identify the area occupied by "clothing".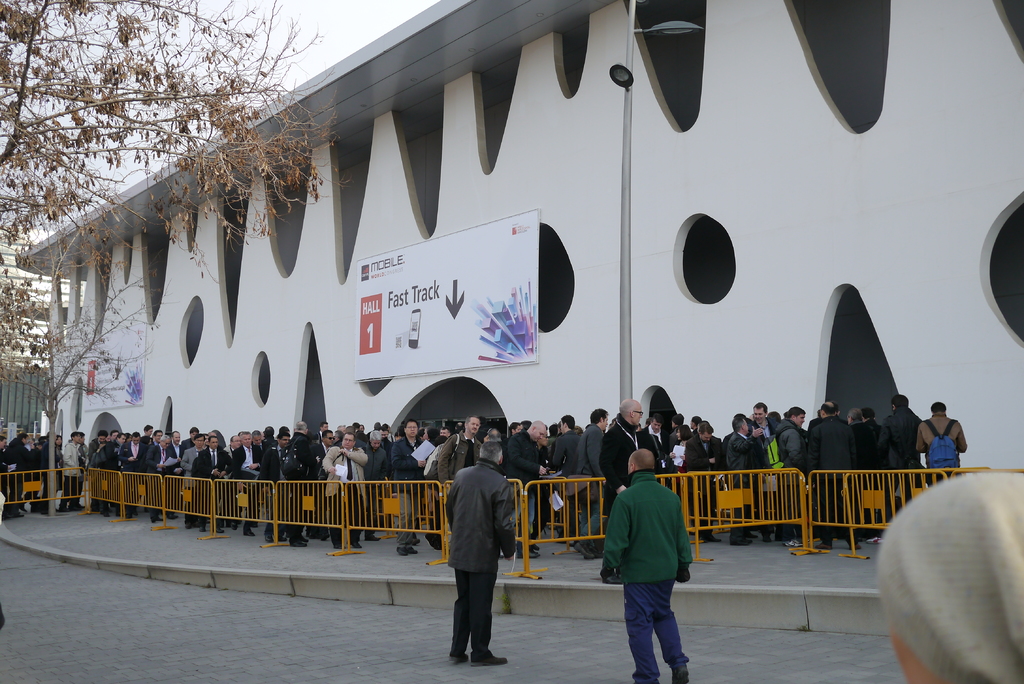
Area: {"left": 193, "top": 440, "right": 226, "bottom": 531}.
